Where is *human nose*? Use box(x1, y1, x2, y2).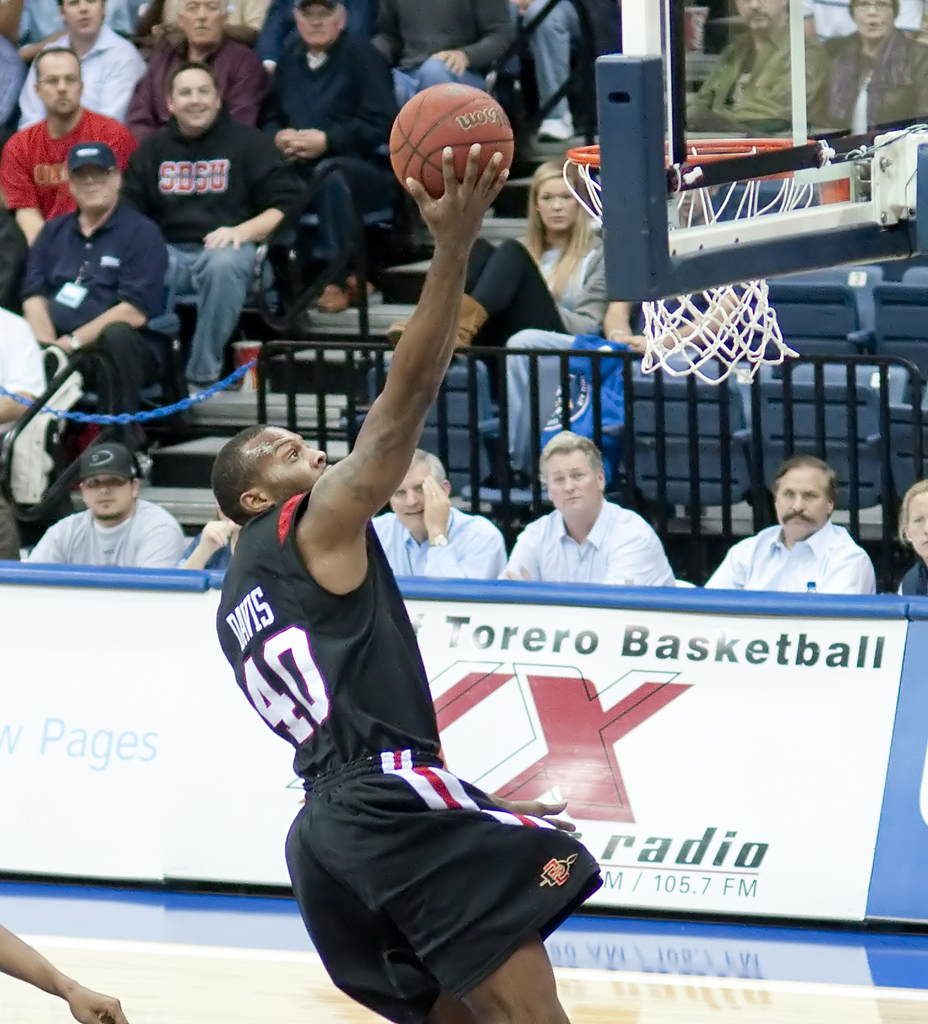
box(192, 5, 208, 22).
